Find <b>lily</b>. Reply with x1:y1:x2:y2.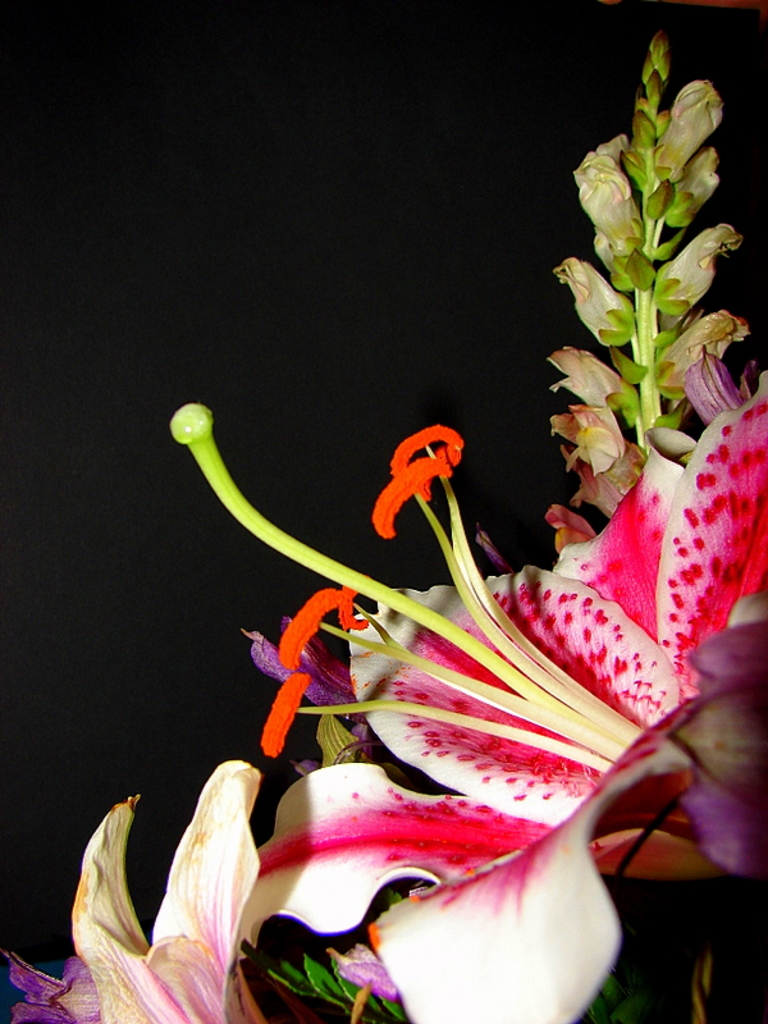
168:365:767:1023.
